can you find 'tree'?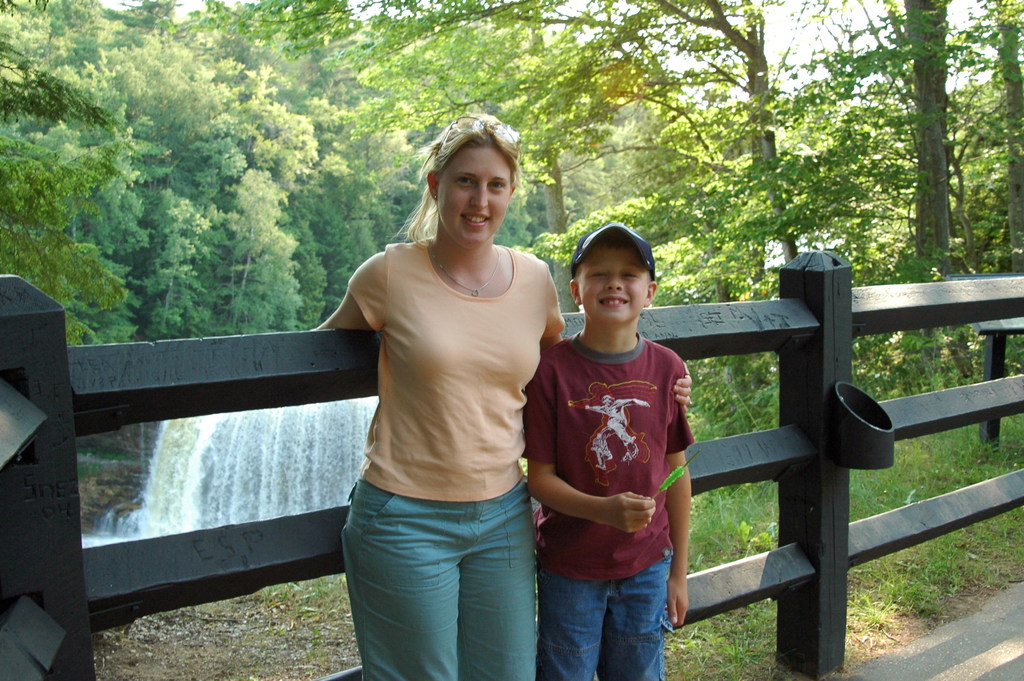
Yes, bounding box: locate(101, 109, 215, 344).
